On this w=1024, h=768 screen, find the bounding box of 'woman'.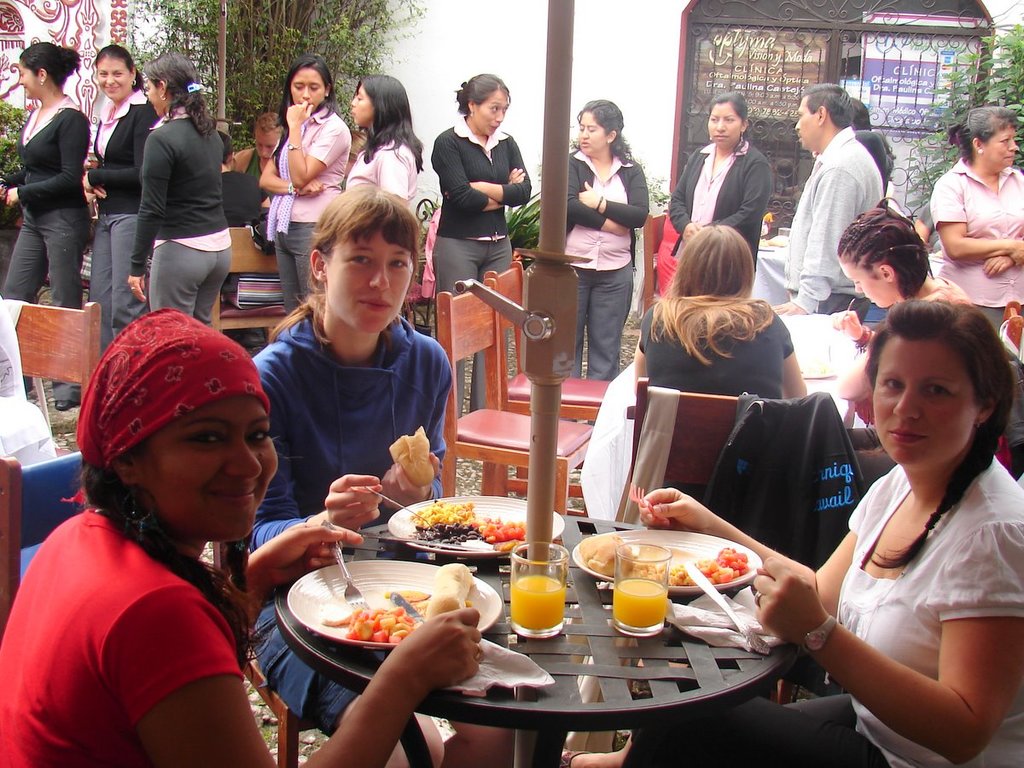
Bounding box: (629, 223, 807, 408).
